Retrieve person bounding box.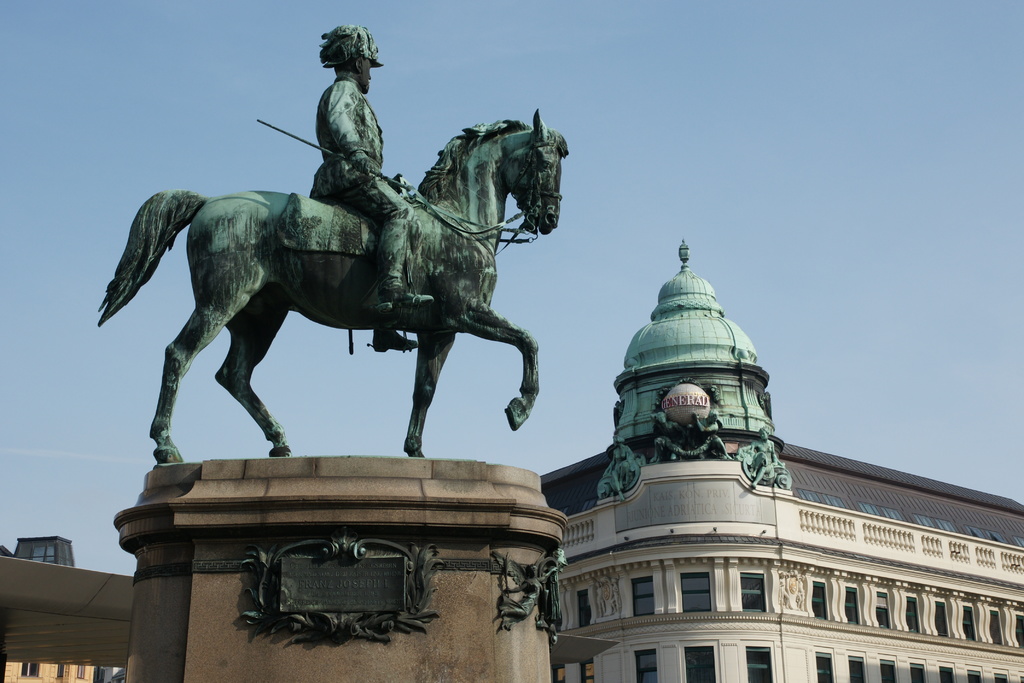
Bounding box: 692 411 721 443.
